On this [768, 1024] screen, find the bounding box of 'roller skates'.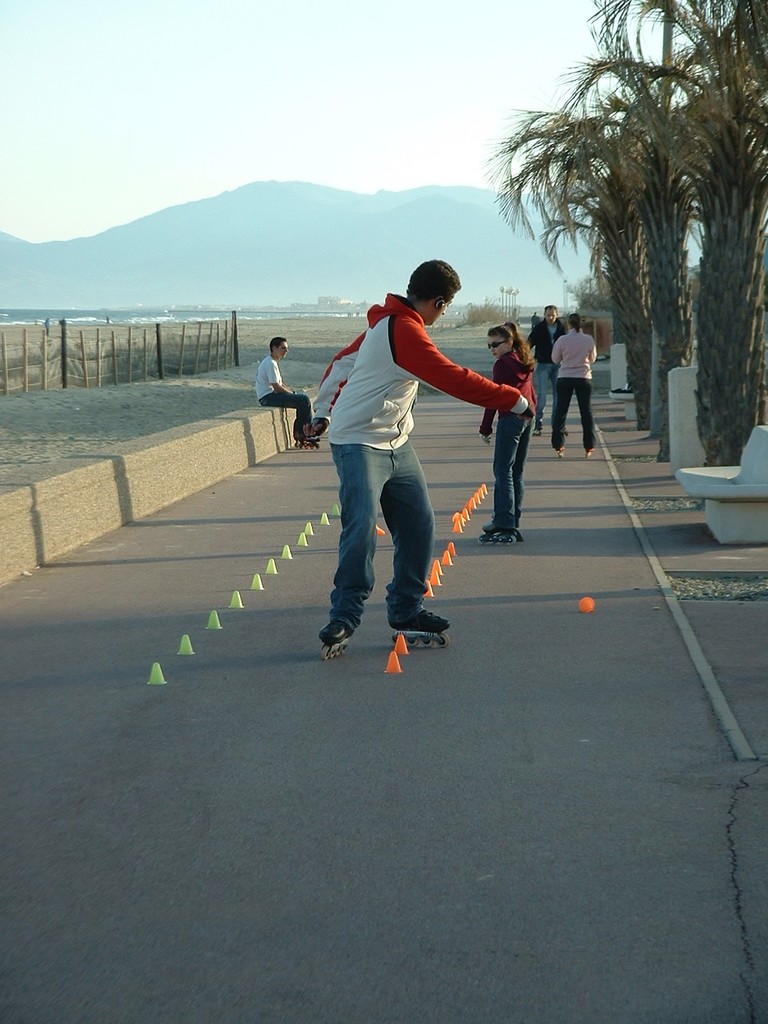
Bounding box: (292, 435, 301, 449).
